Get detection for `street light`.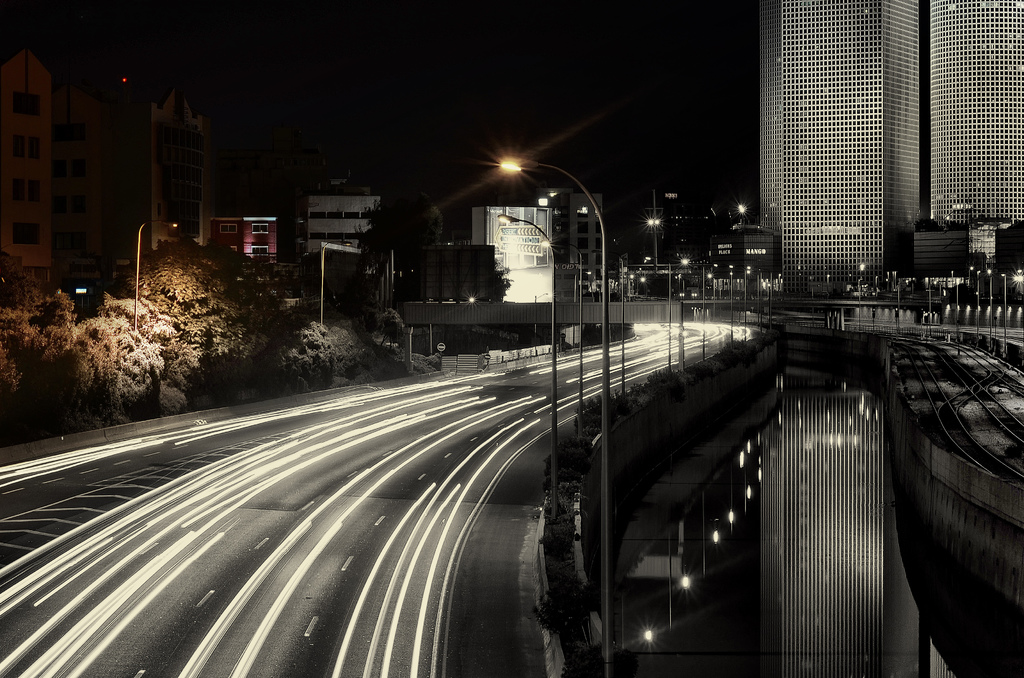
Detection: rect(130, 220, 179, 336).
